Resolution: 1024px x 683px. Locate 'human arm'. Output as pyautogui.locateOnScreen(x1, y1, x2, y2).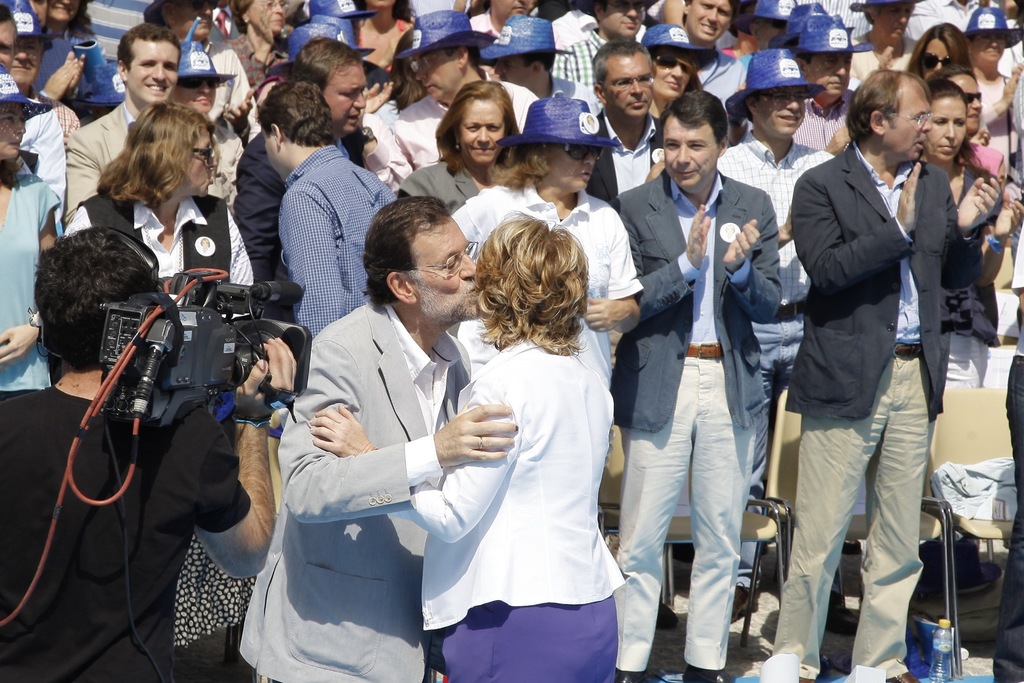
pyautogui.locateOnScreen(789, 162, 919, 299).
